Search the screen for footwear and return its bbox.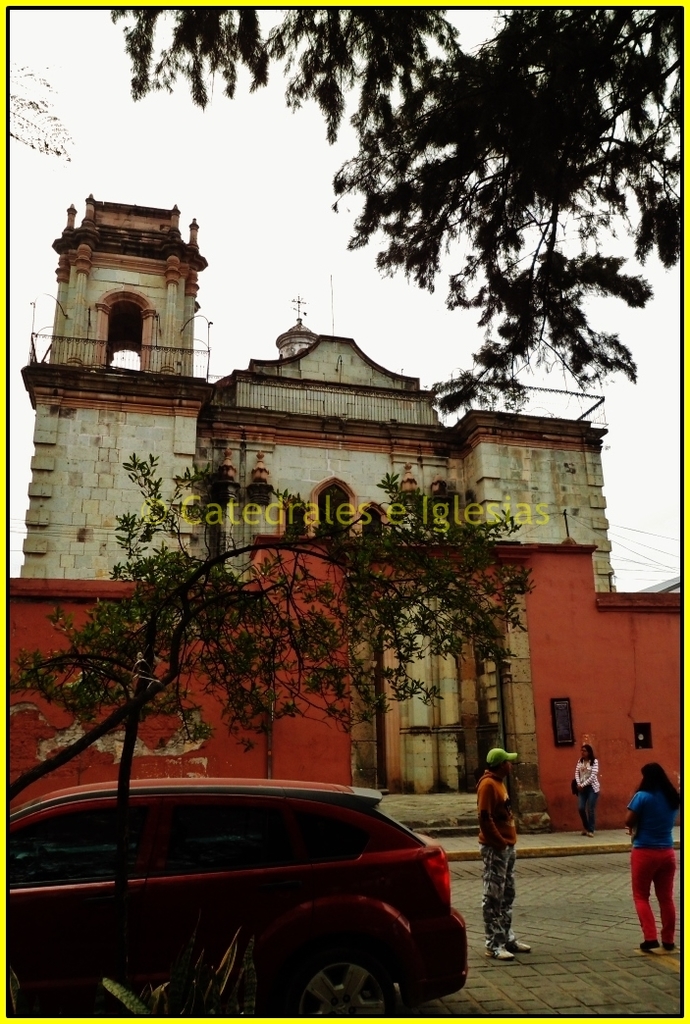
Found: detection(641, 939, 659, 951).
